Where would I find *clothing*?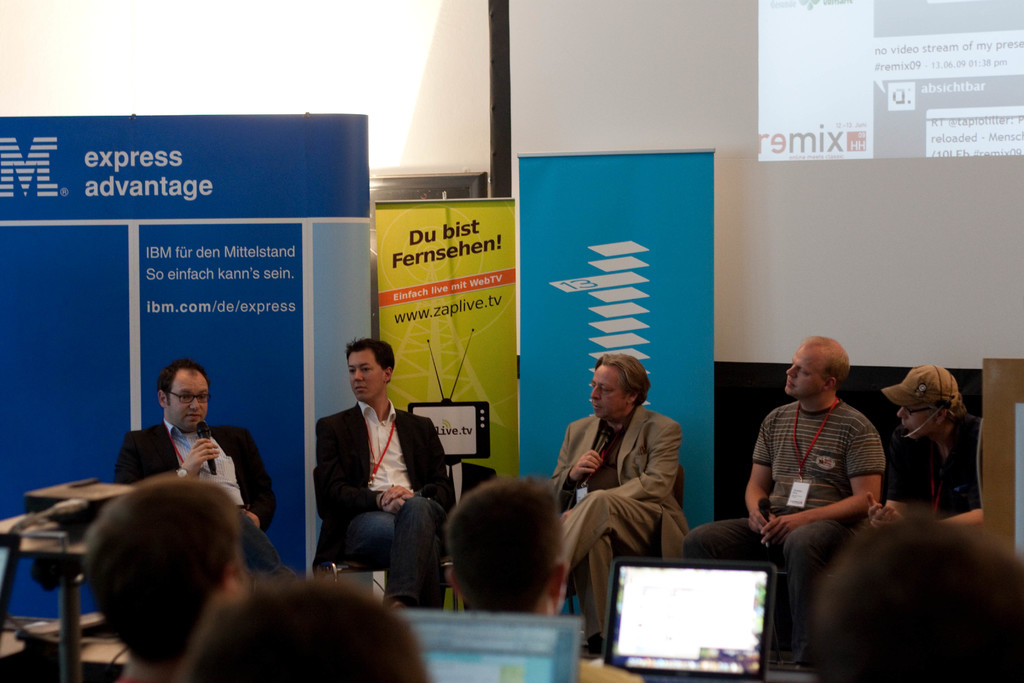
At box(313, 397, 452, 605).
